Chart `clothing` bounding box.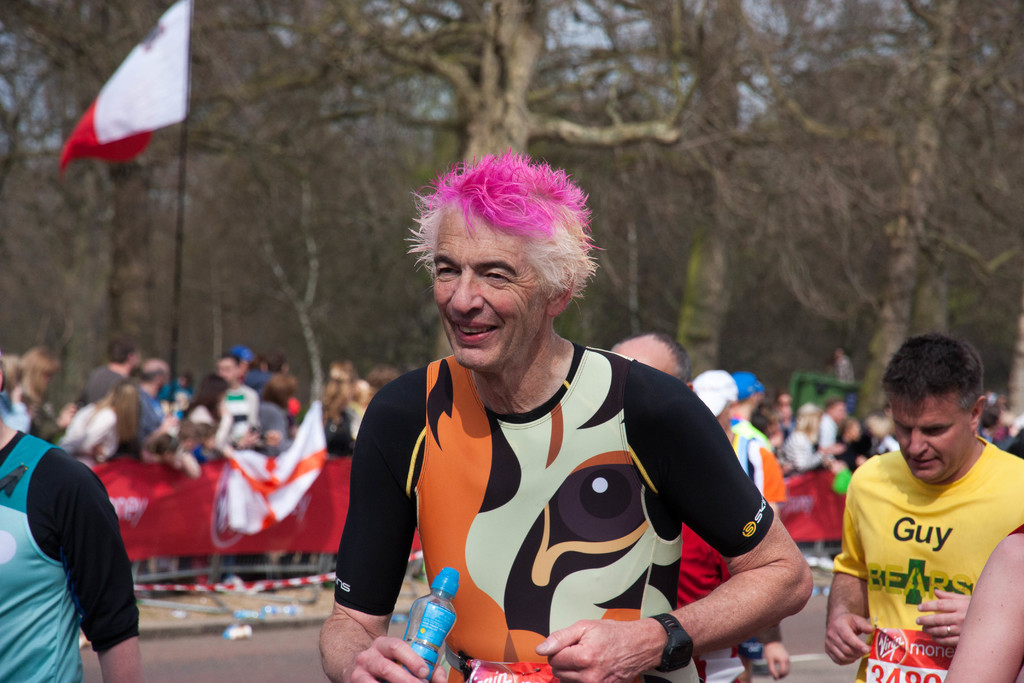
Charted: (782,428,820,469).
